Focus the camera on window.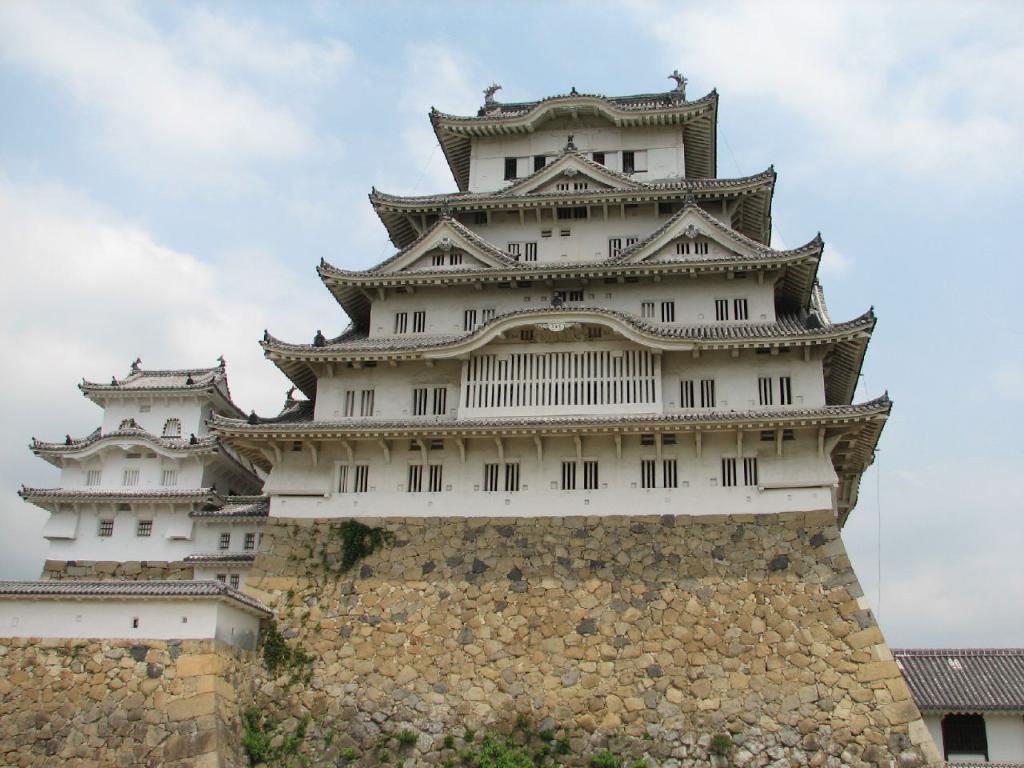
Focus region: box(606, 234, 637, 262).
